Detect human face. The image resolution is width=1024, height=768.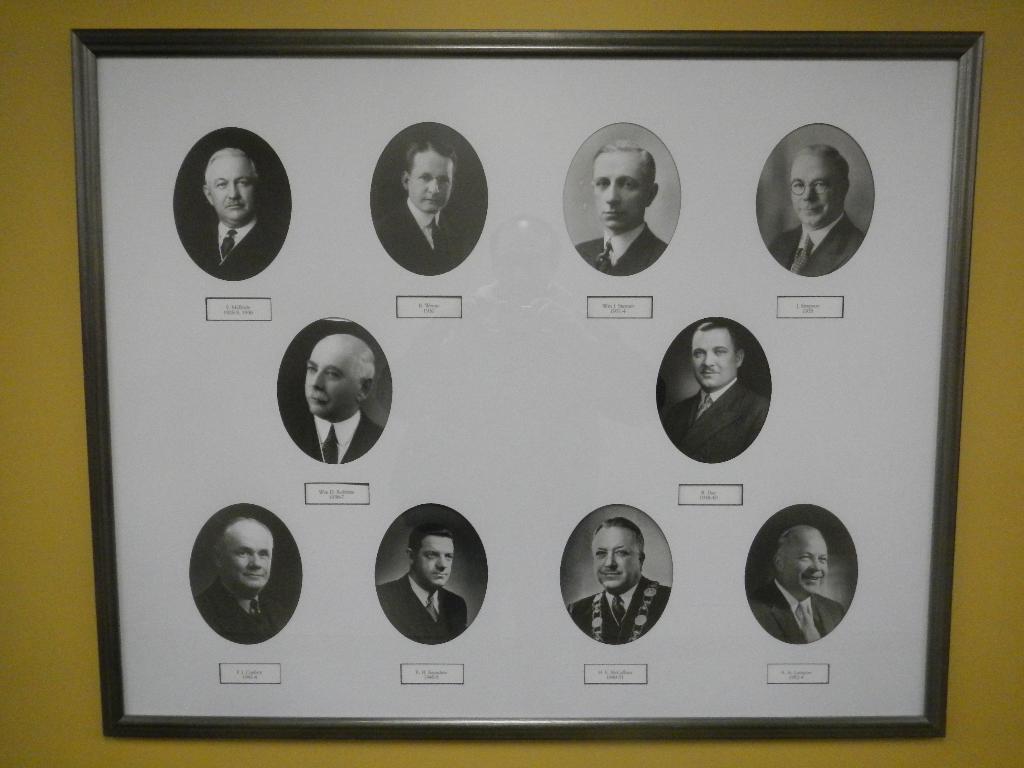
crop(591, 525, 639, 588).
